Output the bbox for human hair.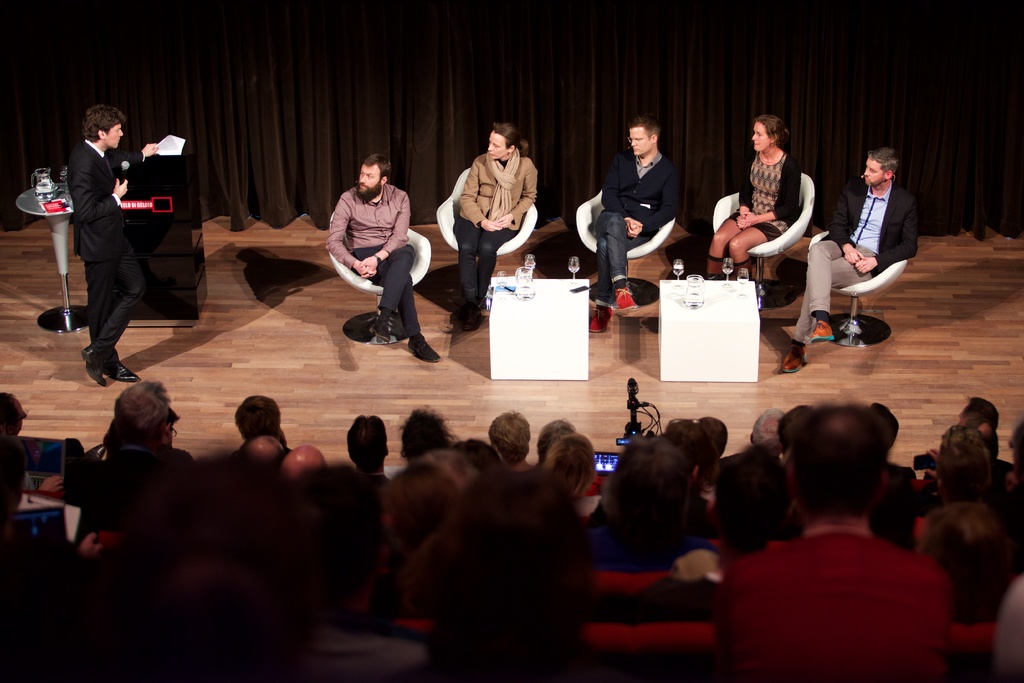
bbox(864, 458, 918, 552).
